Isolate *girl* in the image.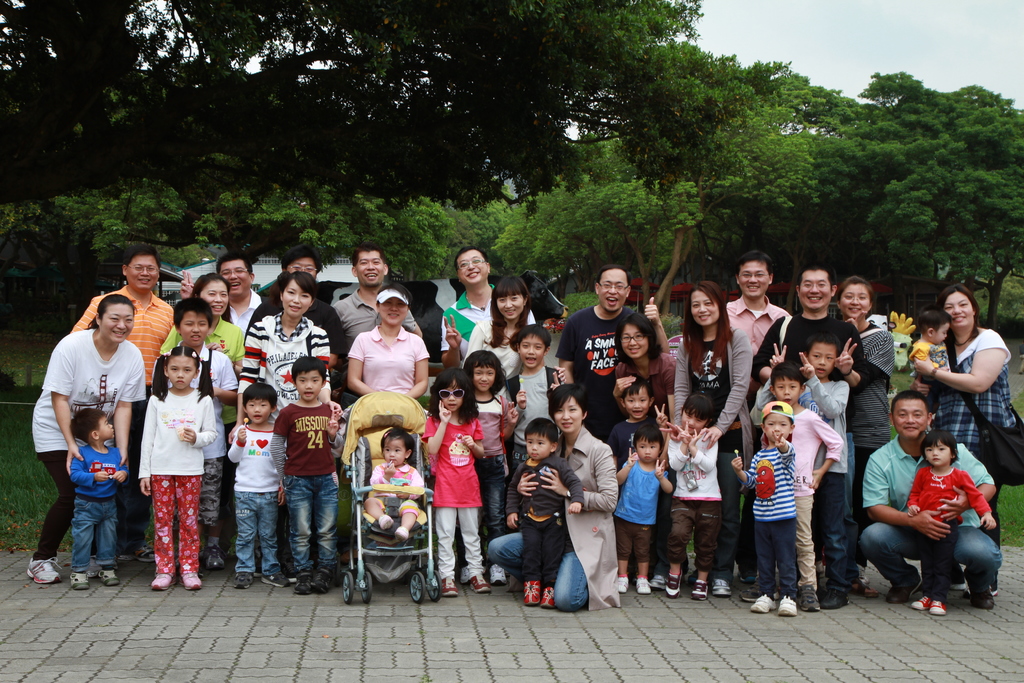
Isolated region: 664 395 724 598.
